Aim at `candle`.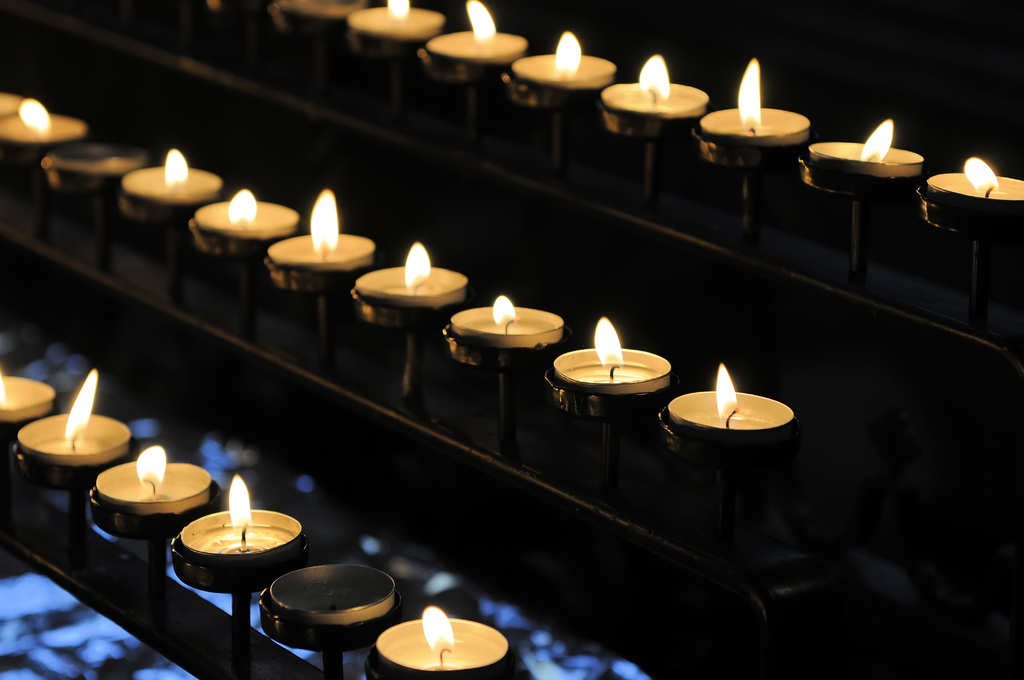
Aimed at [4,97,89,145].
